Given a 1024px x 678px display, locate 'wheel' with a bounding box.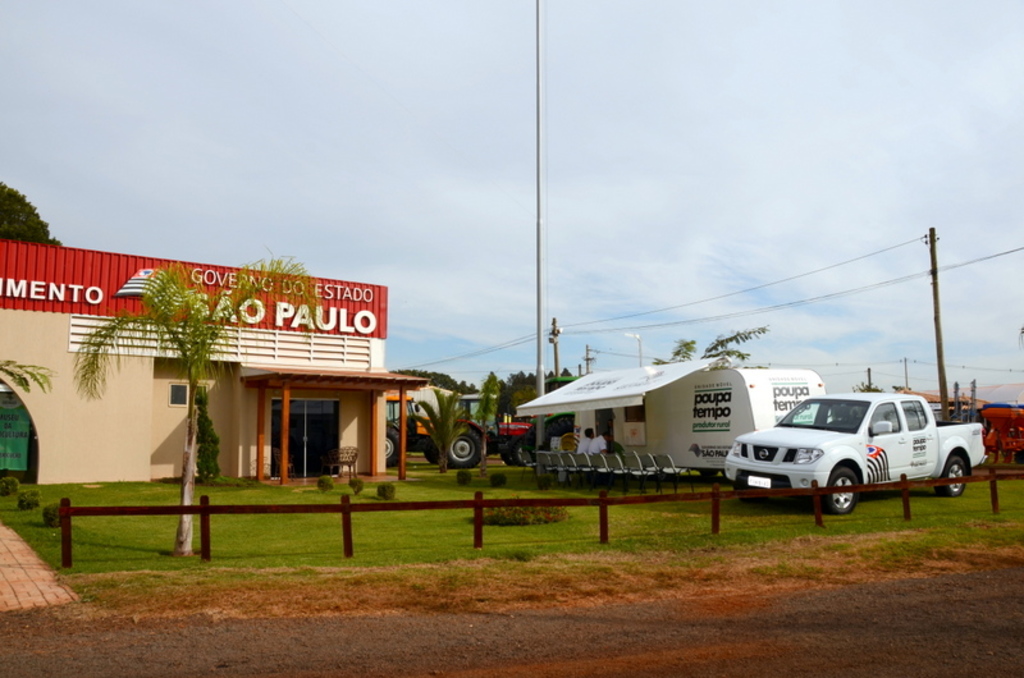
Located: <region>384, 425, 401, 469</region>.
